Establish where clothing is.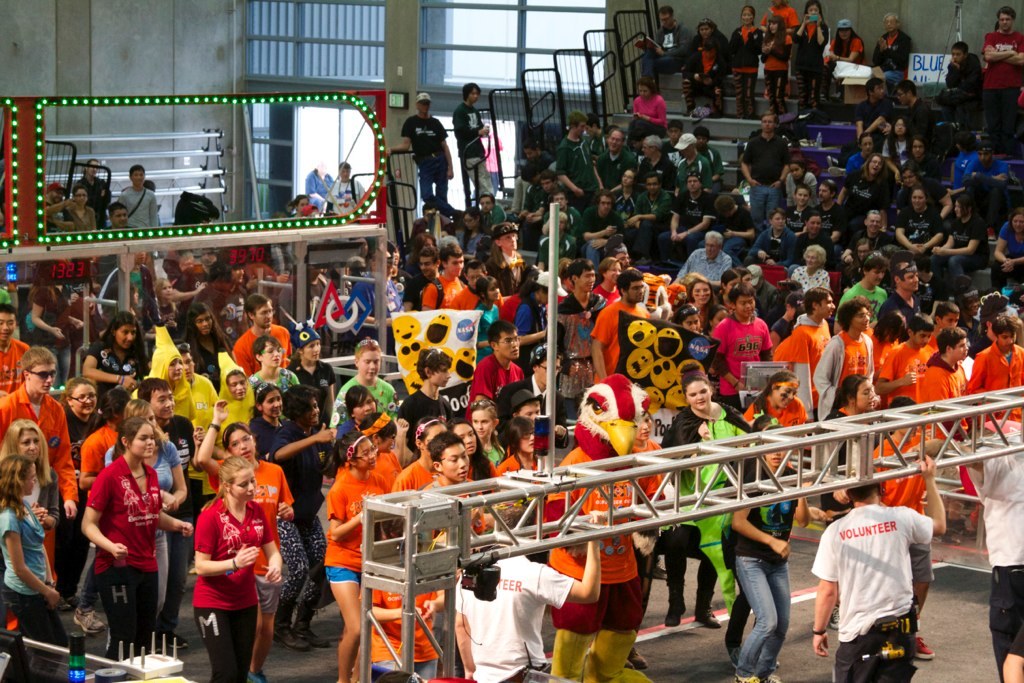
Established at x1=453, y1=103, x2=498, y2=198.
